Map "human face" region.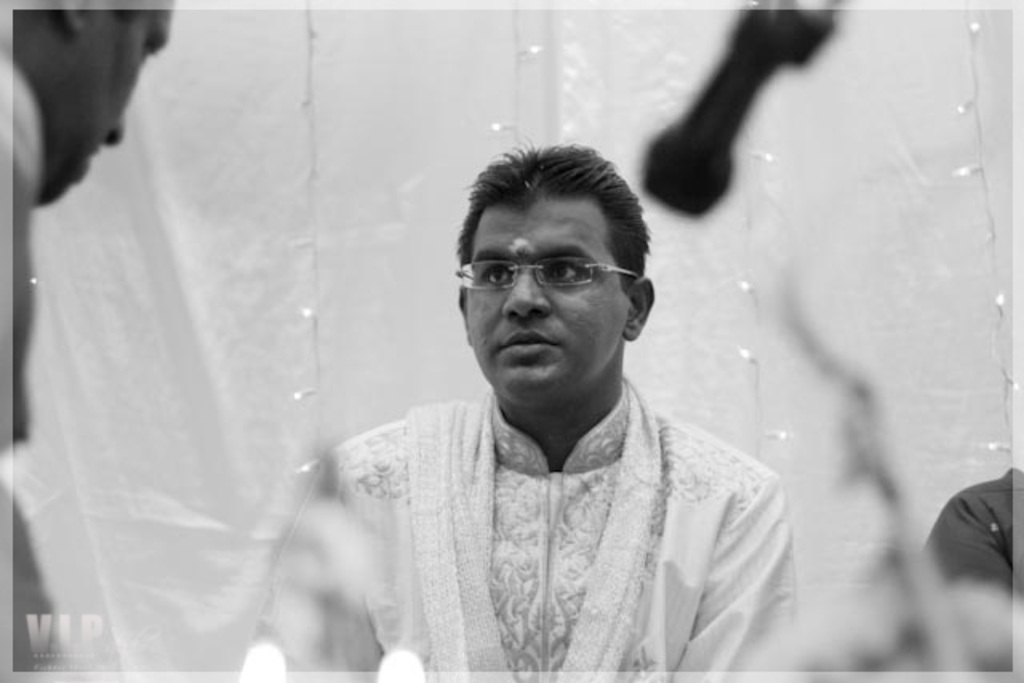
Mapped to (left=464, top=200, right=630, bottom=395).
